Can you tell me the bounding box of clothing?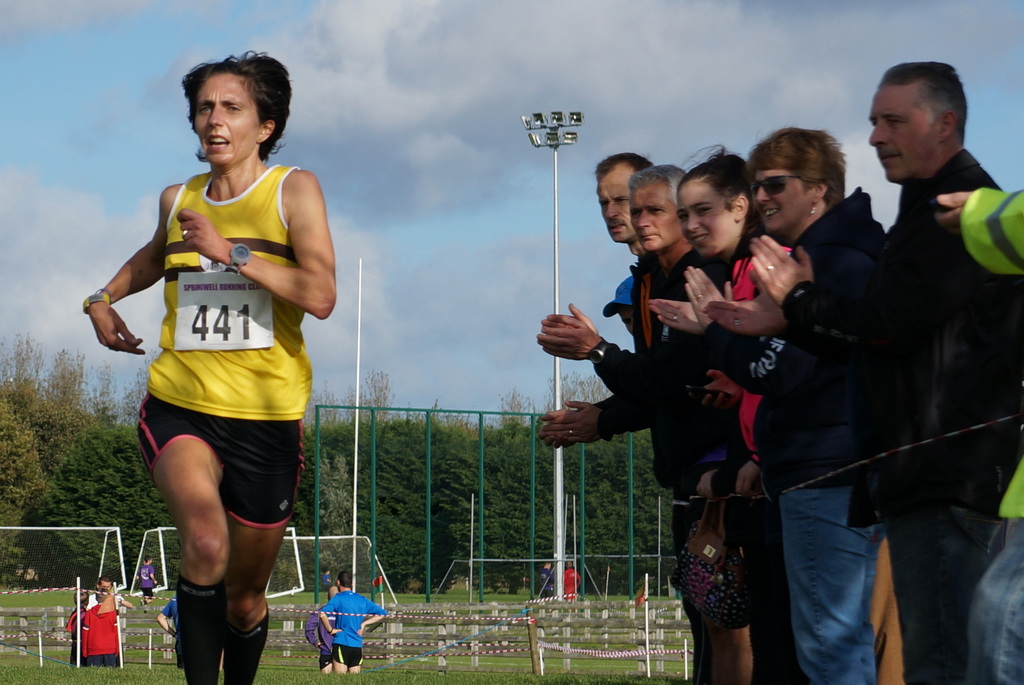
(85, 589, 110, 611).
